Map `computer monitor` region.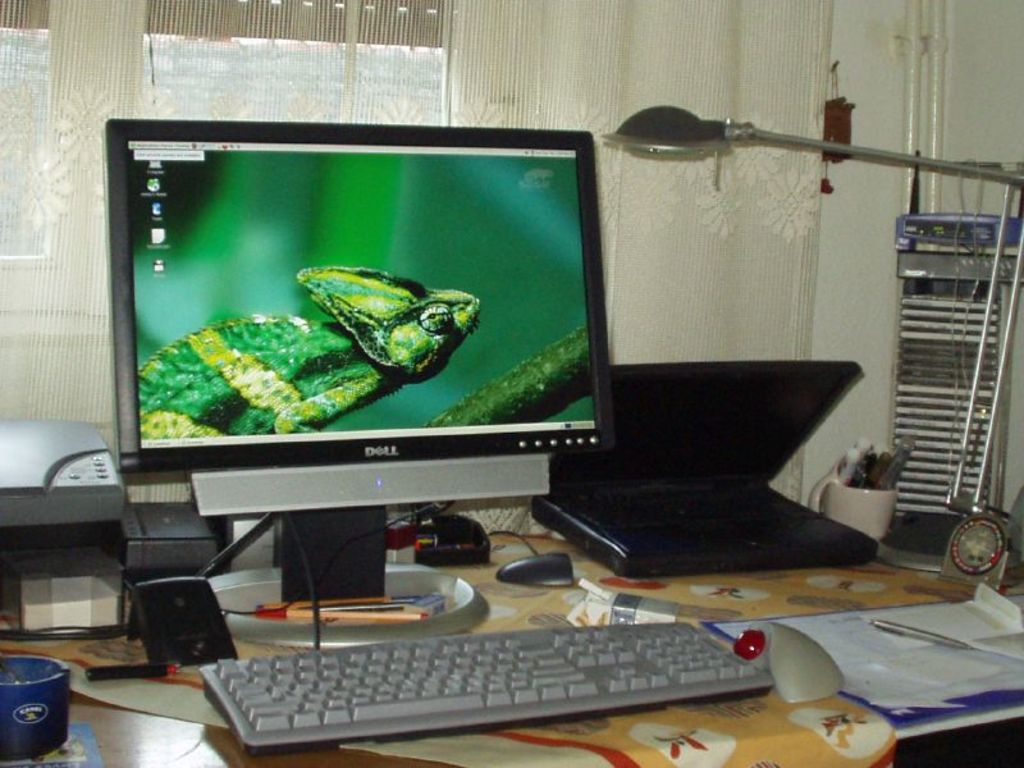
Mapped to bbox(88, 137, 622, 498).
